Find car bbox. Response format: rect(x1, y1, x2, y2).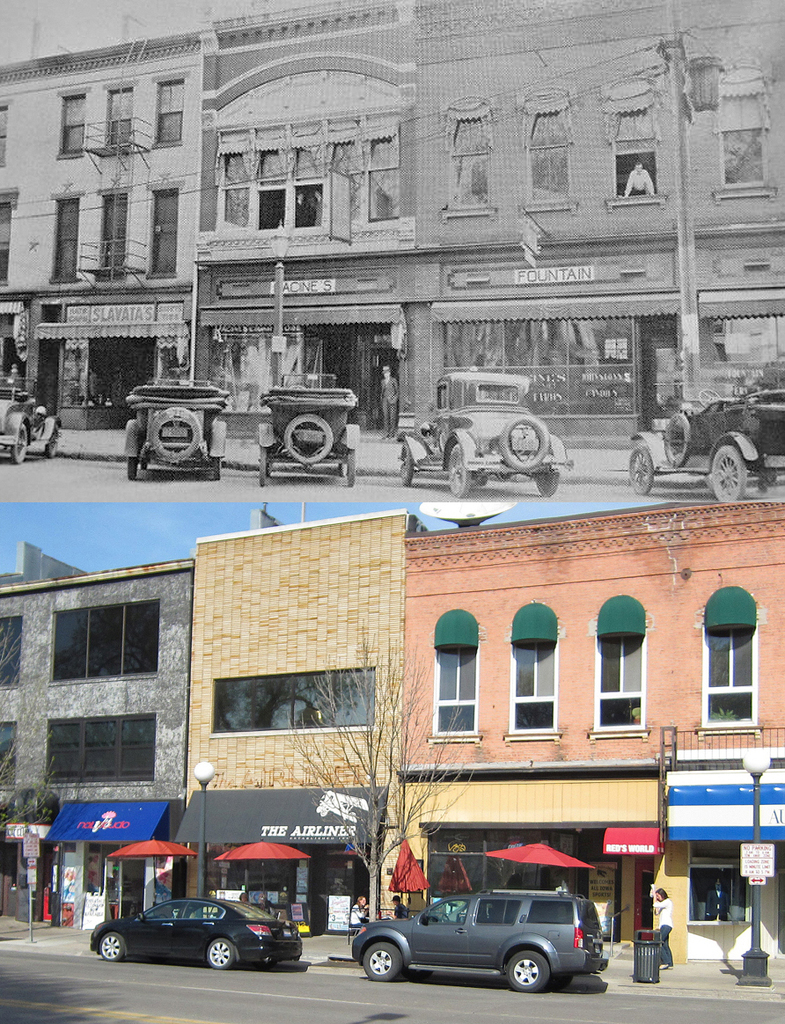
rect(125, 371, 226, 477).
